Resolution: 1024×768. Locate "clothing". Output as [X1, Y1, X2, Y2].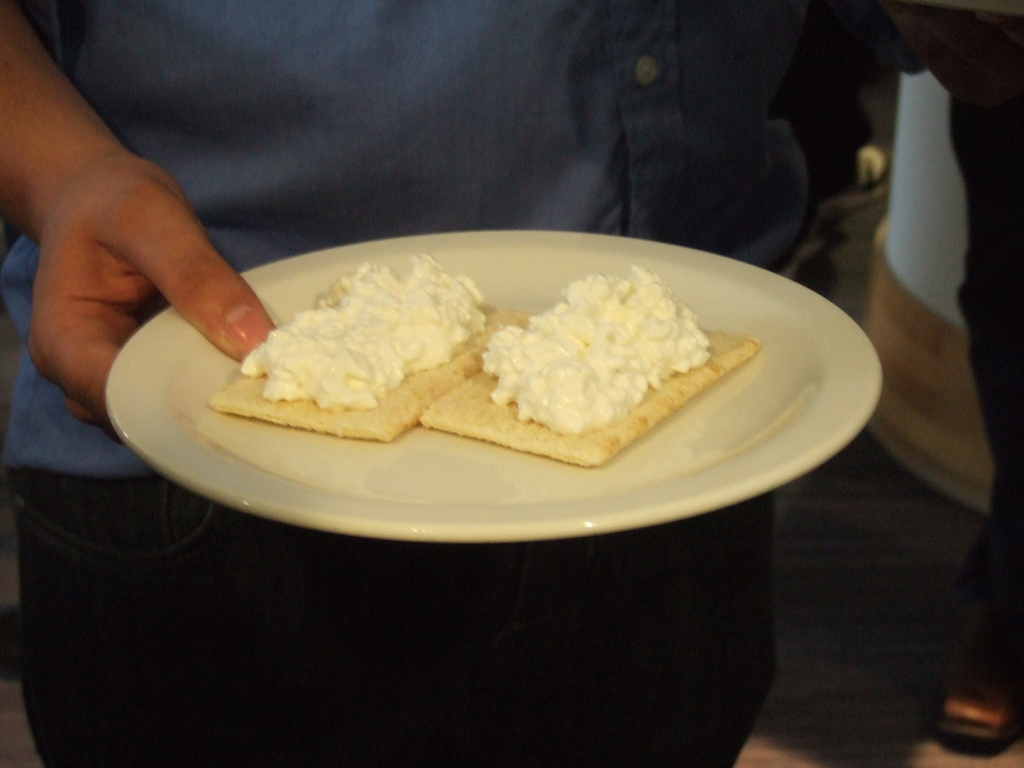
[0, 0, 800, 767].
